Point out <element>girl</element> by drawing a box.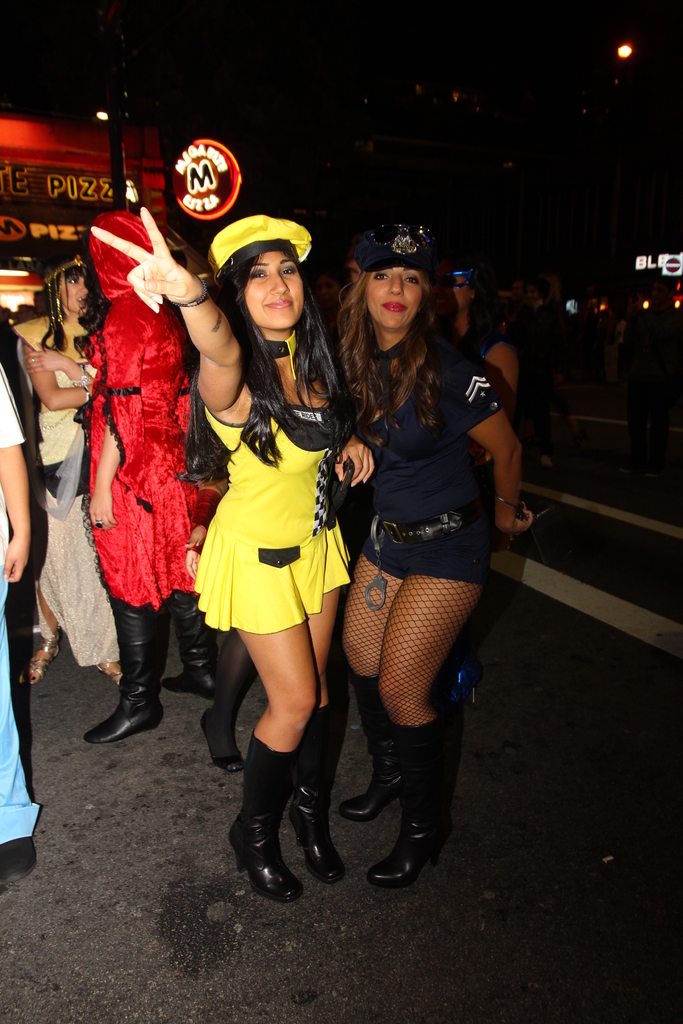
select_region(6, 257, 120, 676).
